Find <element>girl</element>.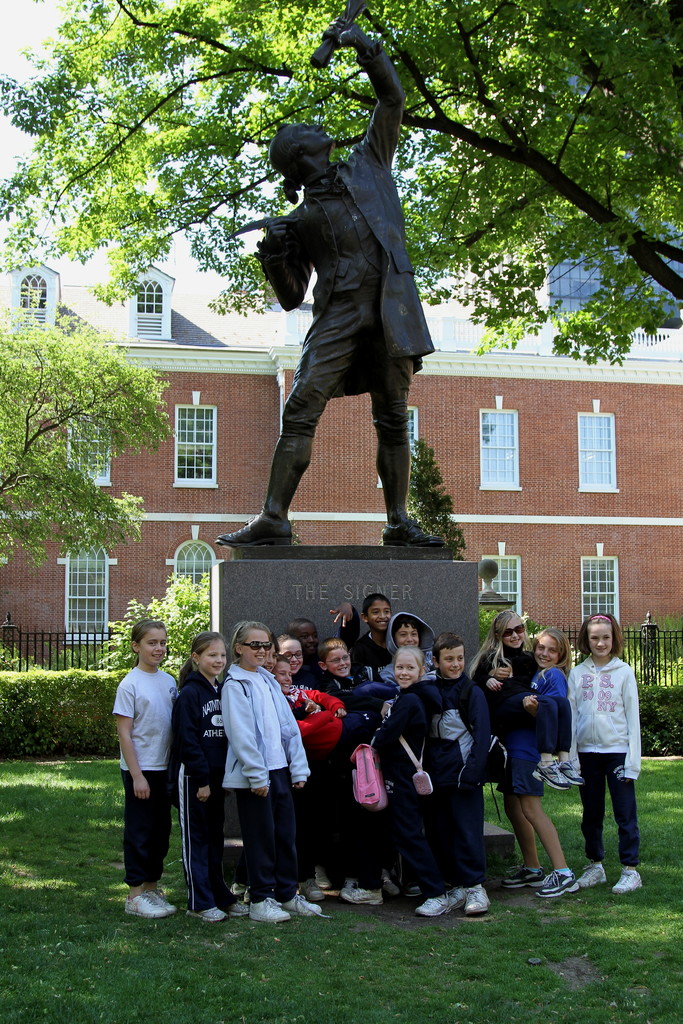
pyautogui.locateOnScreen(169, 630, 248, 922).
